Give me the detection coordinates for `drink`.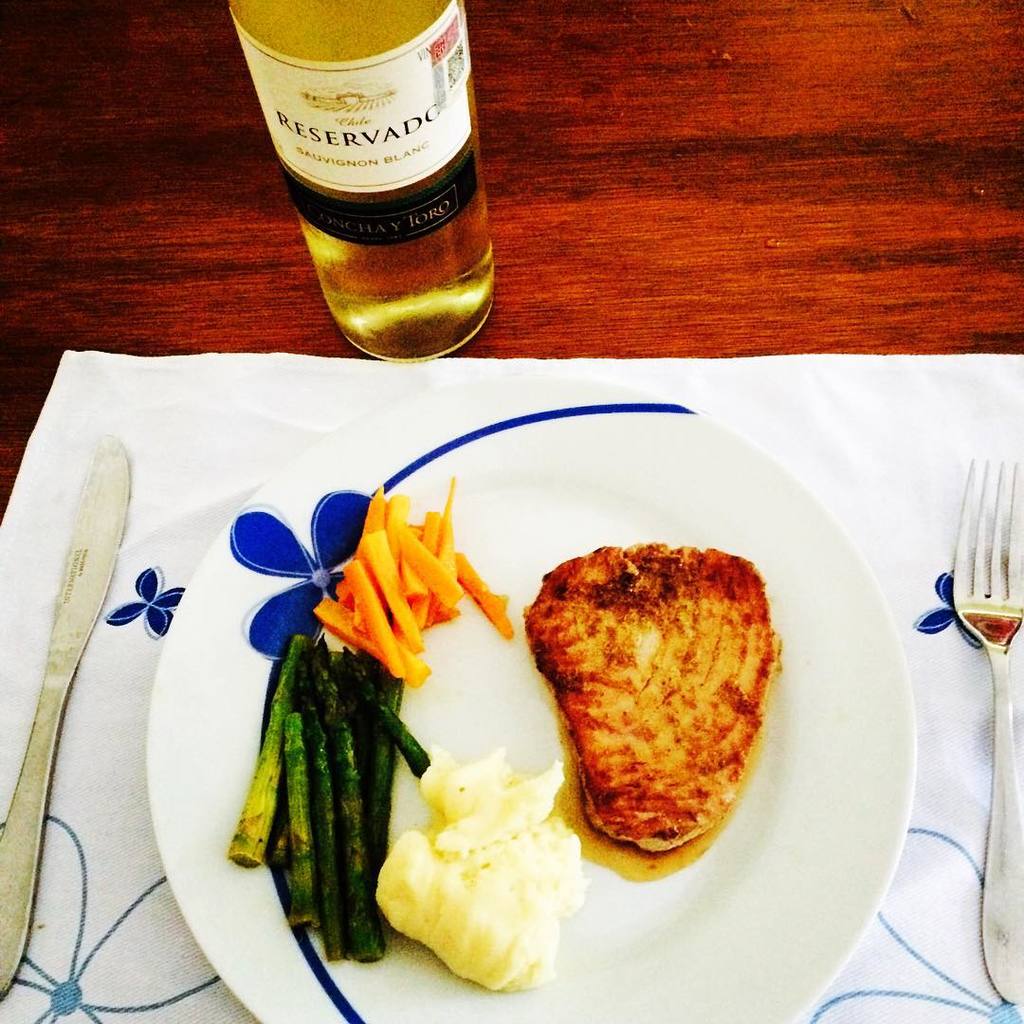
bbox=[208, 8, 489, 367].
